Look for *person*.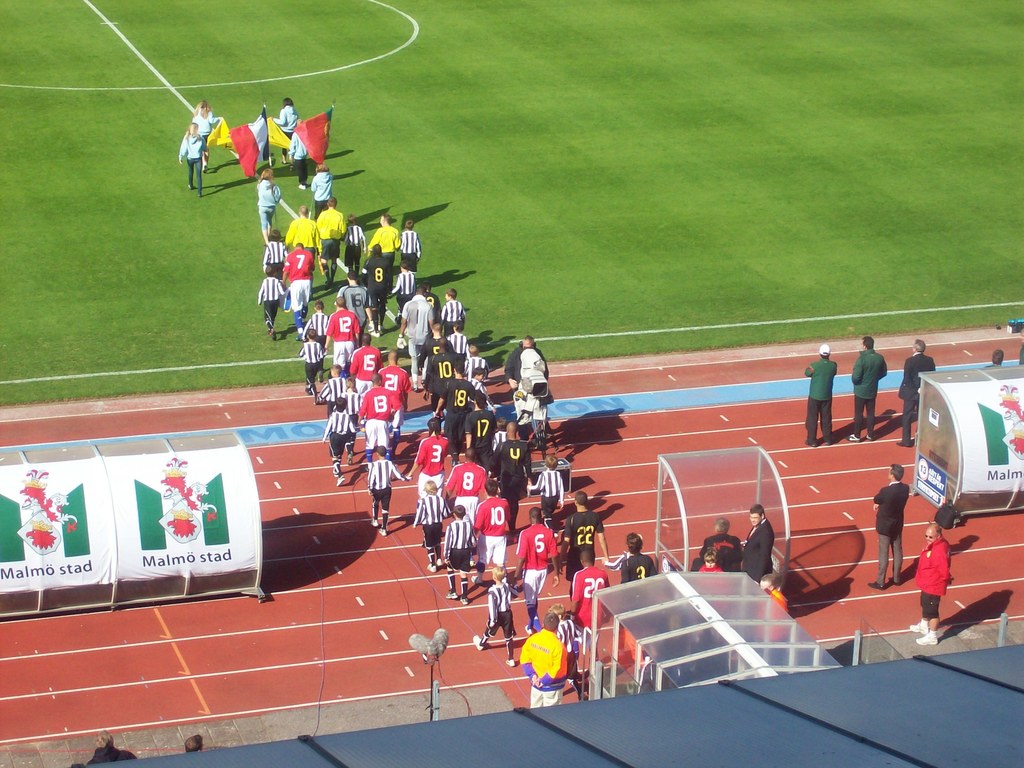
Found: bbox=(422, 285, 440, 311).
